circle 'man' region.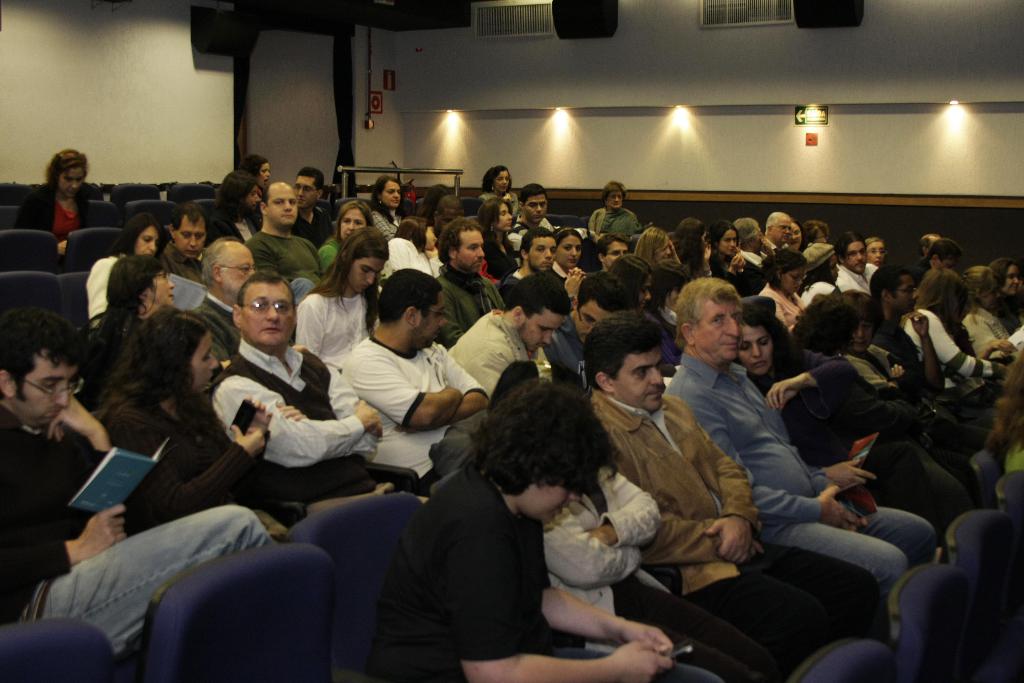
Region: (x1=561, y1=296, x2=828, y2=672).
